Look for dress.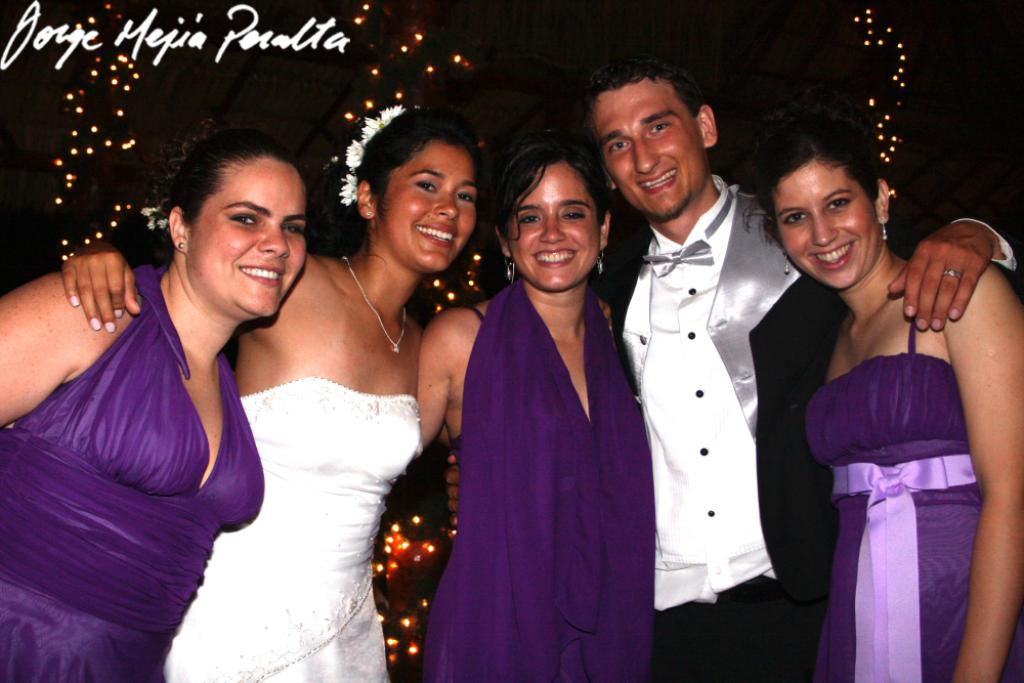
Found: 801:319:985:682.
